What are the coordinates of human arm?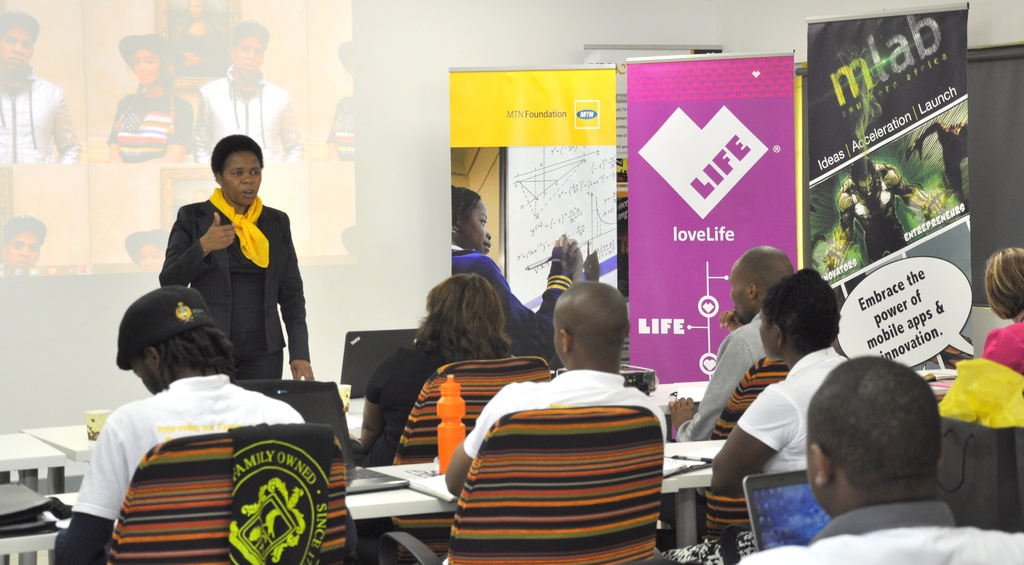
l=356, t=350, r=416, b=448.
